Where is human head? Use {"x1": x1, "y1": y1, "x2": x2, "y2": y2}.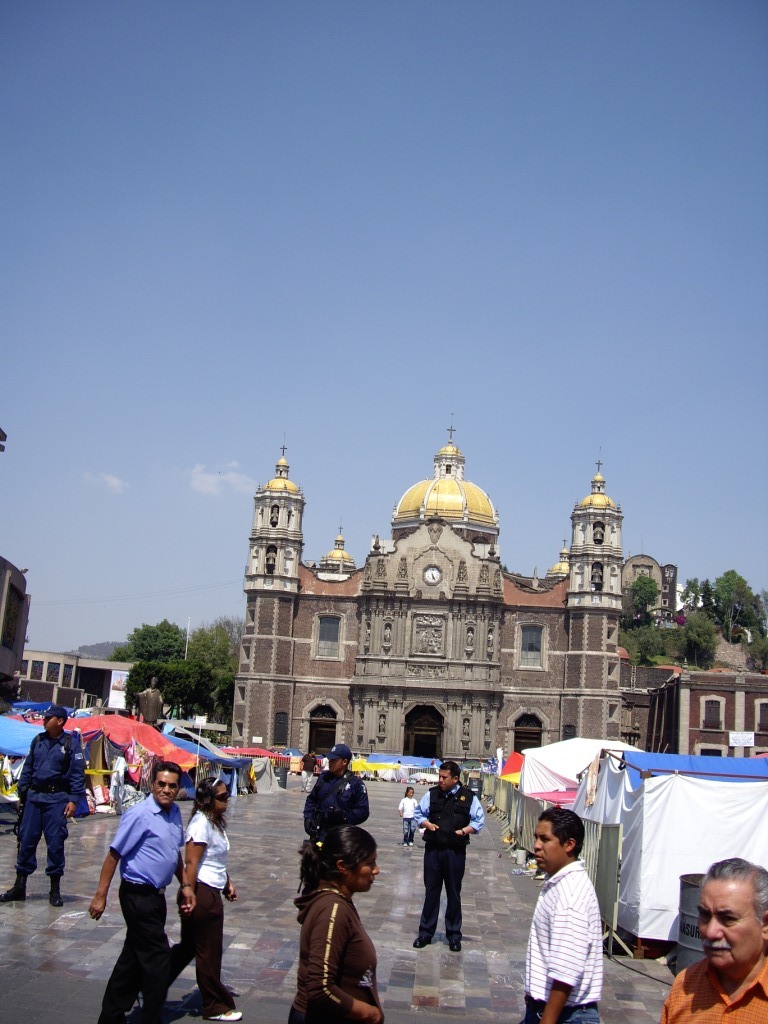
{"x1": 307, "y1": 747, "x2": 314, "y2": 759}.
